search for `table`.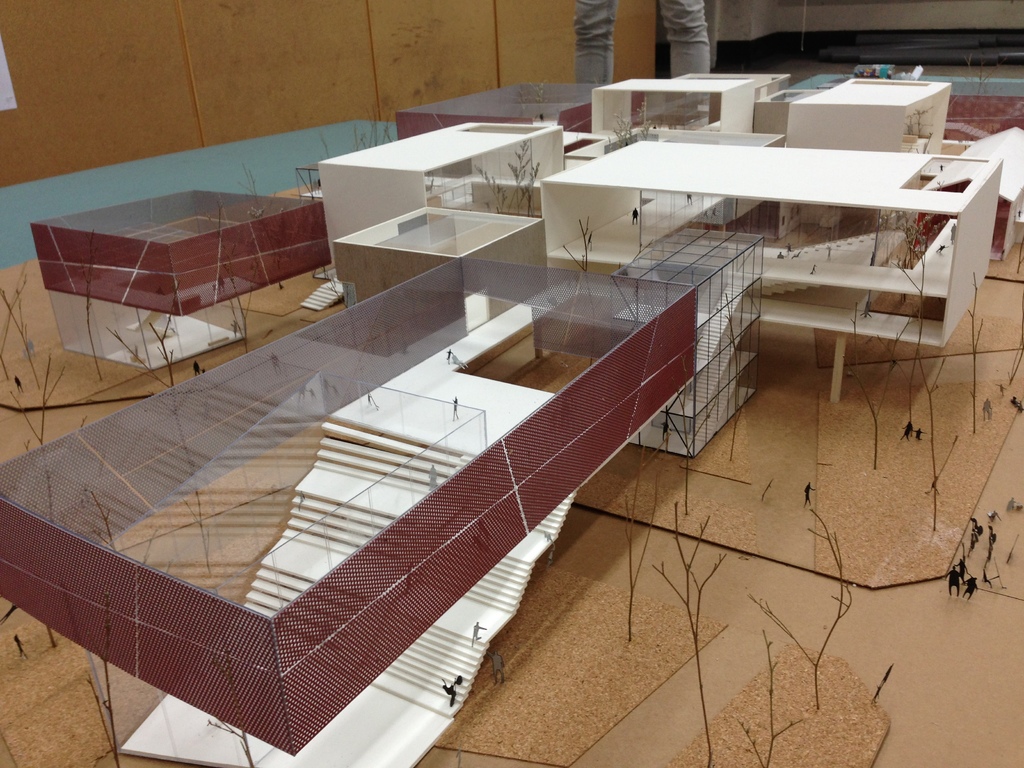
Found at detection(591, 79, 756, 145).
